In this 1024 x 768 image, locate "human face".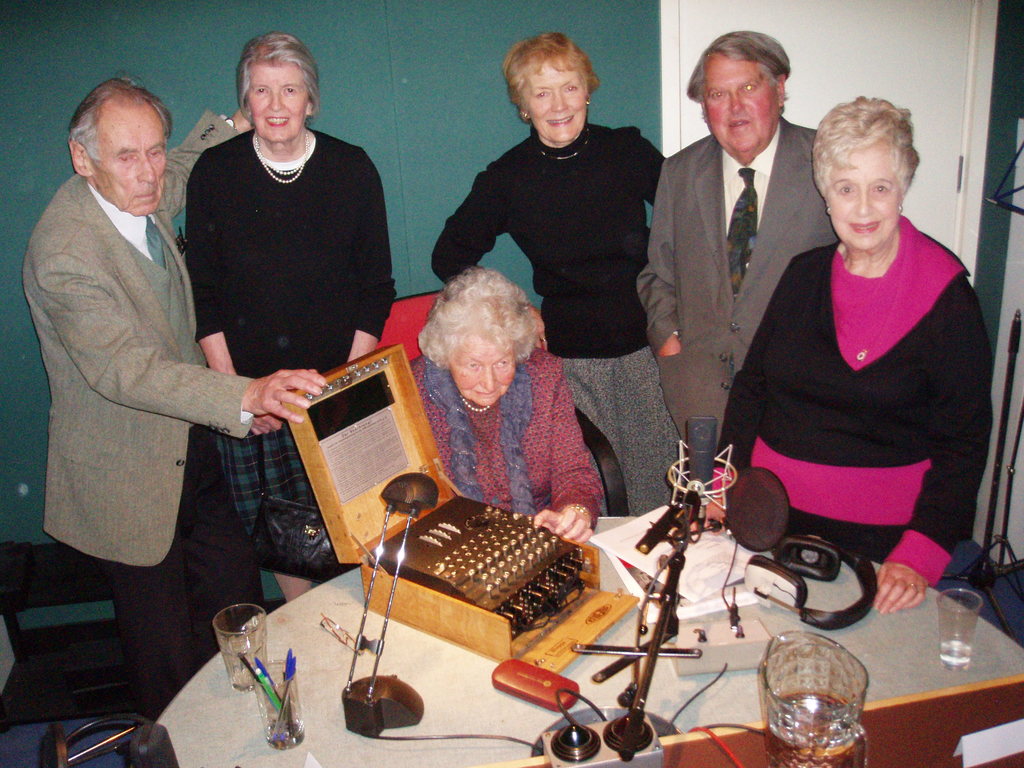
Bounding box: x1=246 y1=64 x2=310 y2=143.
